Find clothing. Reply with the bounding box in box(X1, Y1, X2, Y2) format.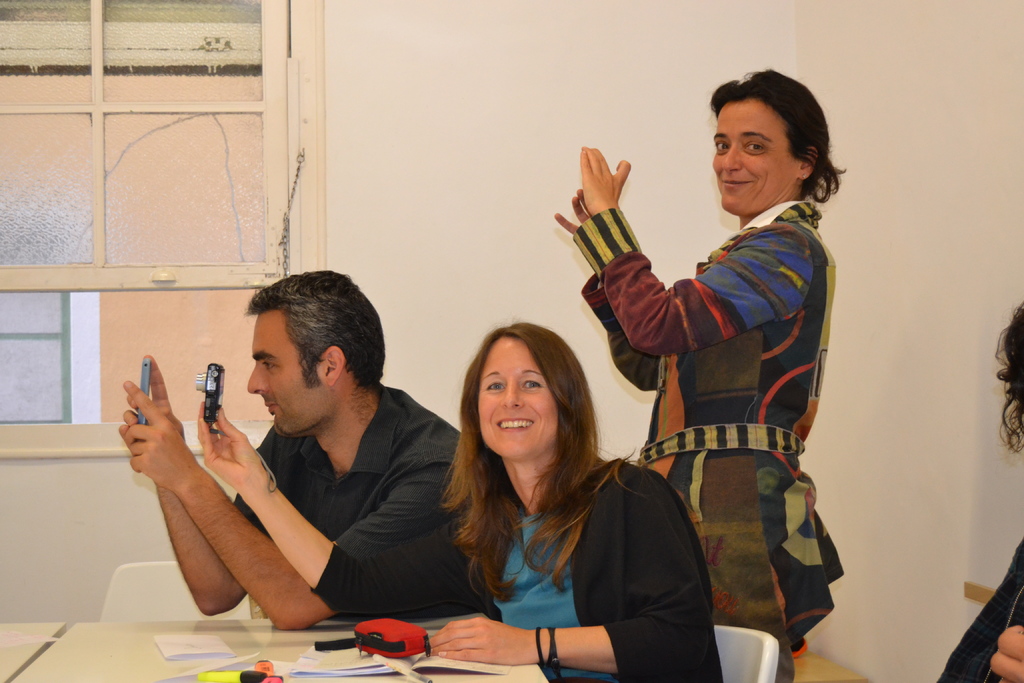
box(613, 161, 845, 671).
